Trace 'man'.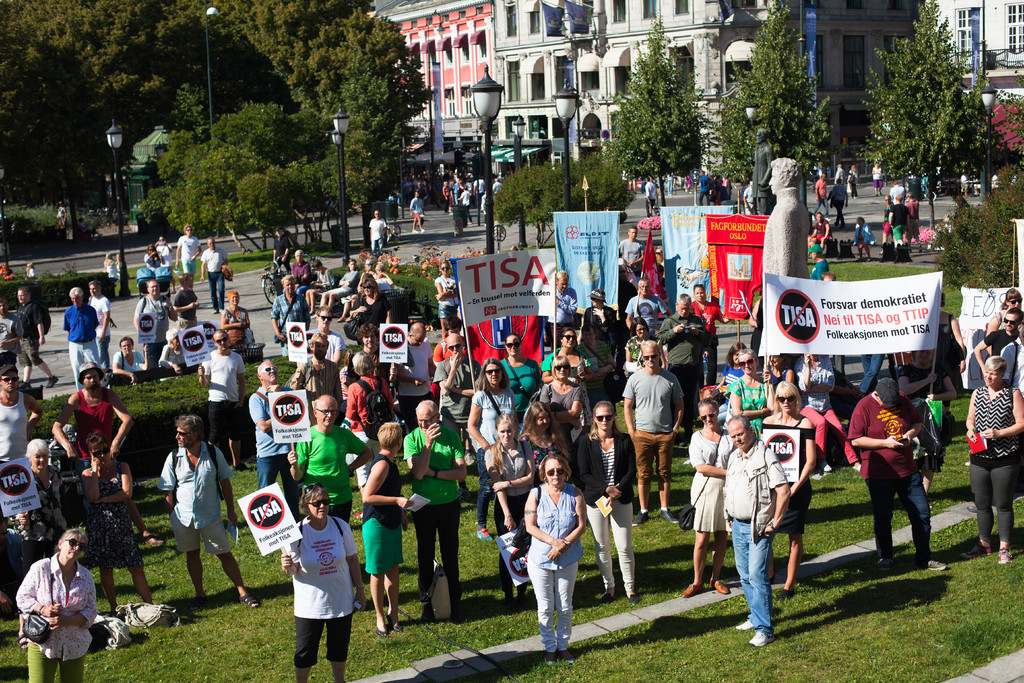
Traced to [x1=456, y1=188, x2=468, y2=213].
